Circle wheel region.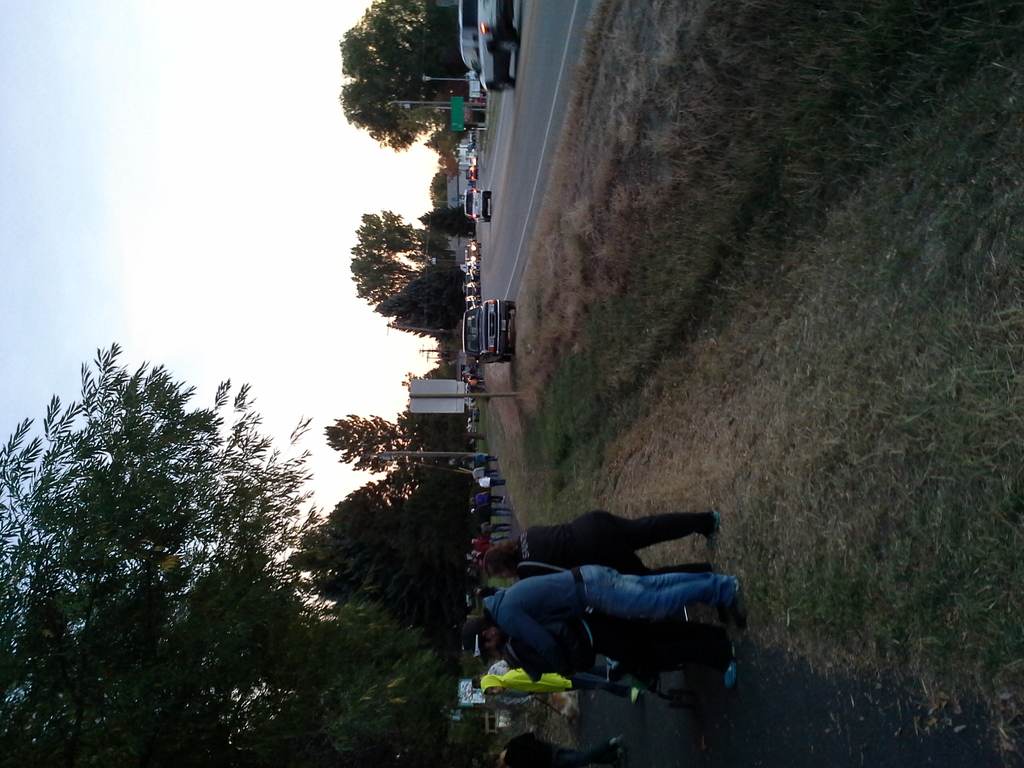
Region: crop(501, 358, 512, 363).
